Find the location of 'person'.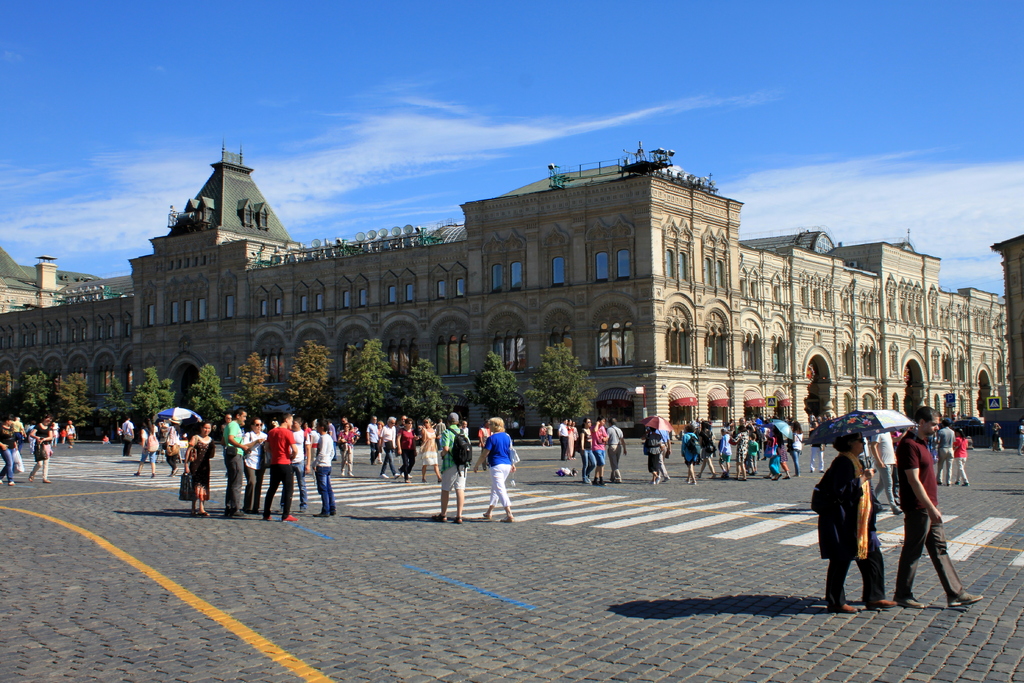
Location: locate(546, 424, 552, 442).
